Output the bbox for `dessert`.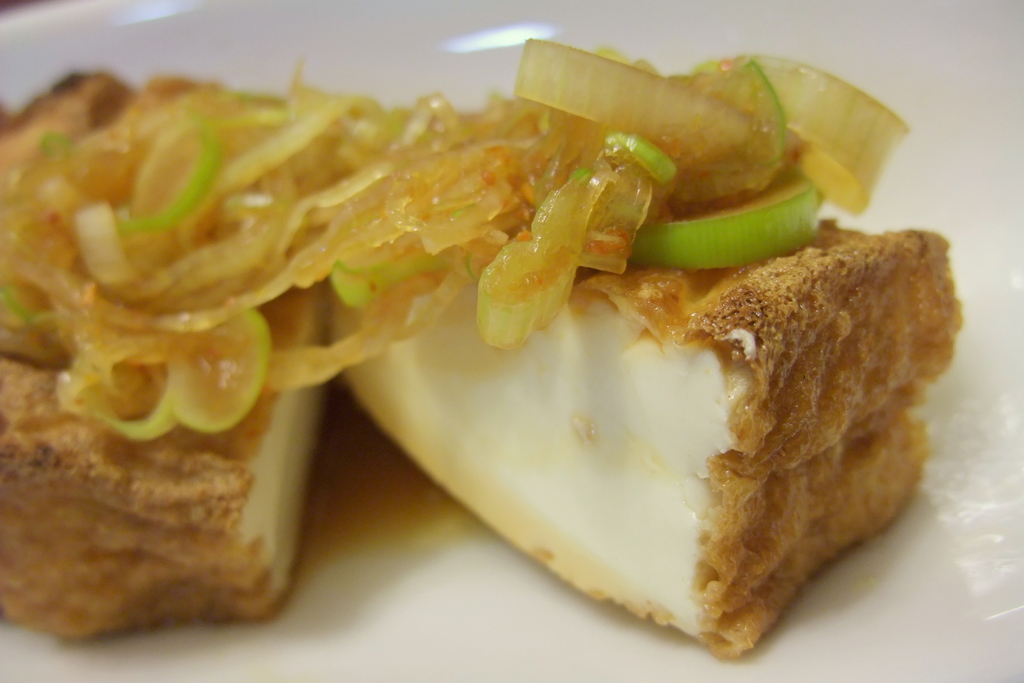
BBox(0, 38, 969, 662).
